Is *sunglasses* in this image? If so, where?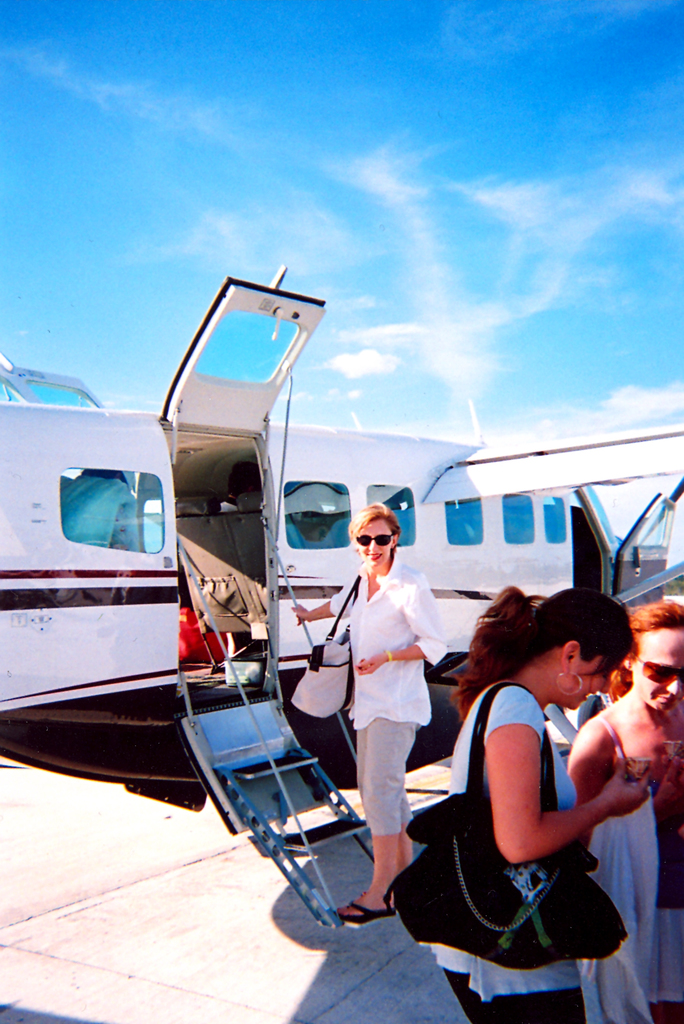
Yes, at select_region(635, 659, 683, 688).
